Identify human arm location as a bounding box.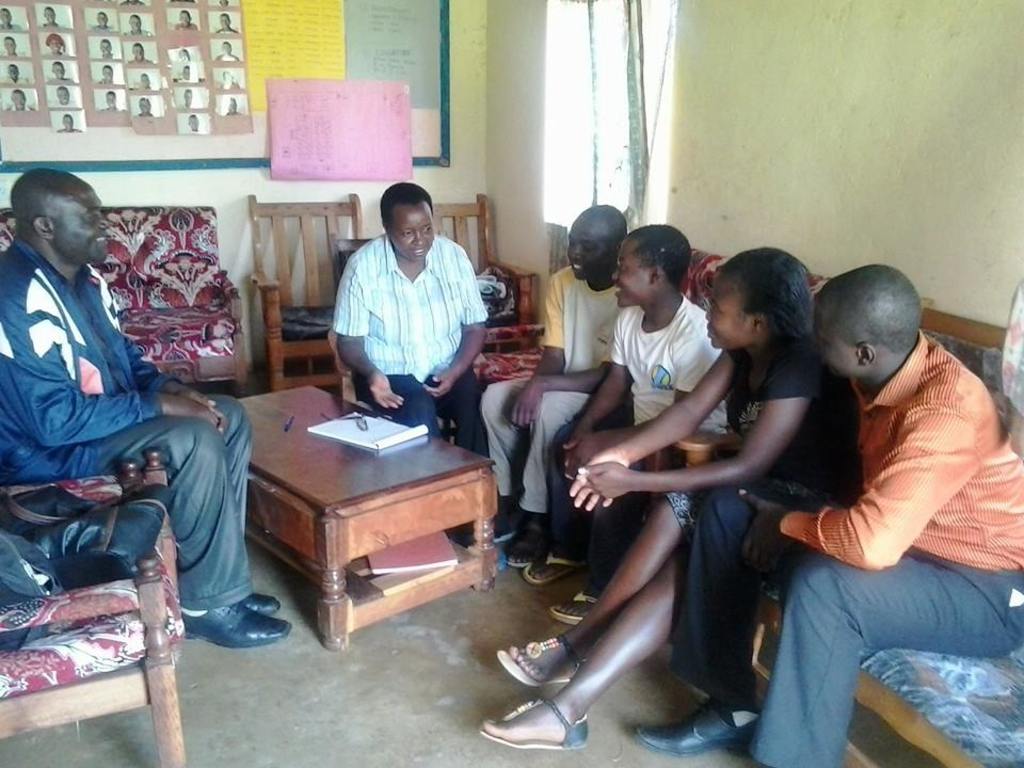
[x1=563, y1=346, x2=741, y2=511].
